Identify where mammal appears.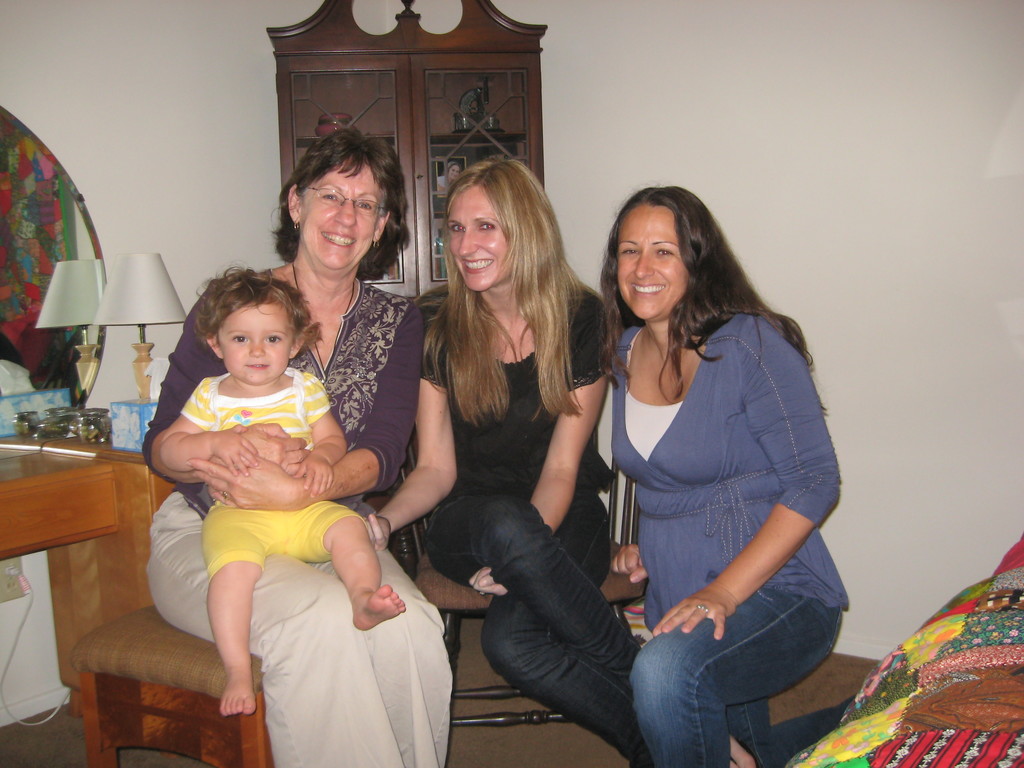
Appears at crop(138, 124, 424, 767).
